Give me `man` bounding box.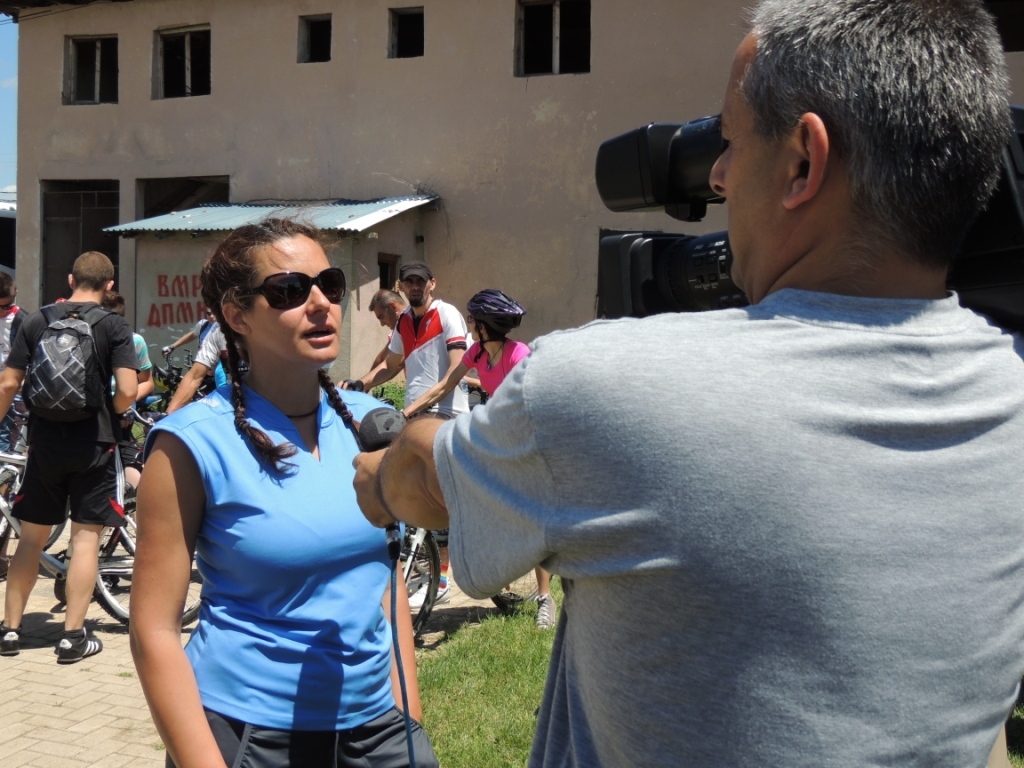
<box>340,260,470,604</box>.
